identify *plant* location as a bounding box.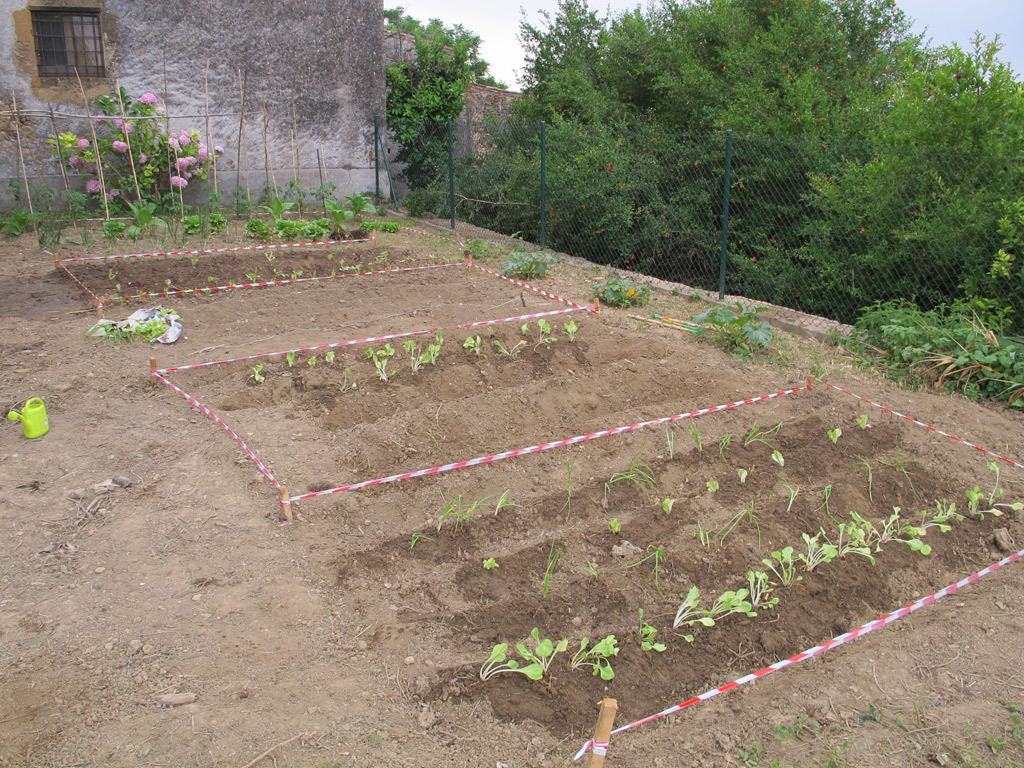
105,265,120,283.
